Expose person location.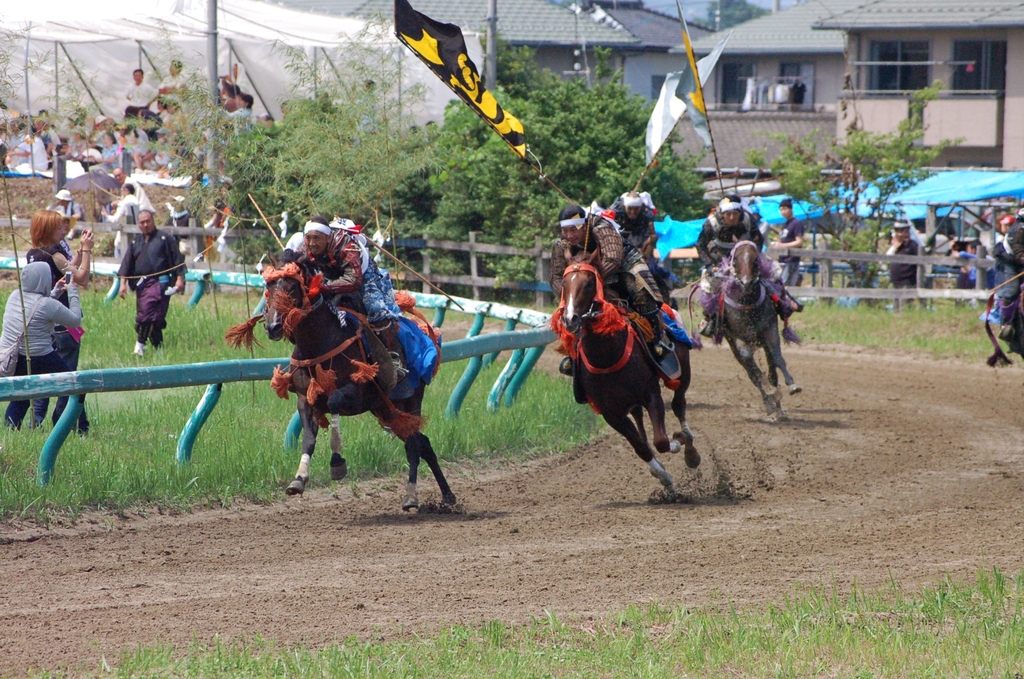
Exposed at l=0, t=256, r=86, b=429.
